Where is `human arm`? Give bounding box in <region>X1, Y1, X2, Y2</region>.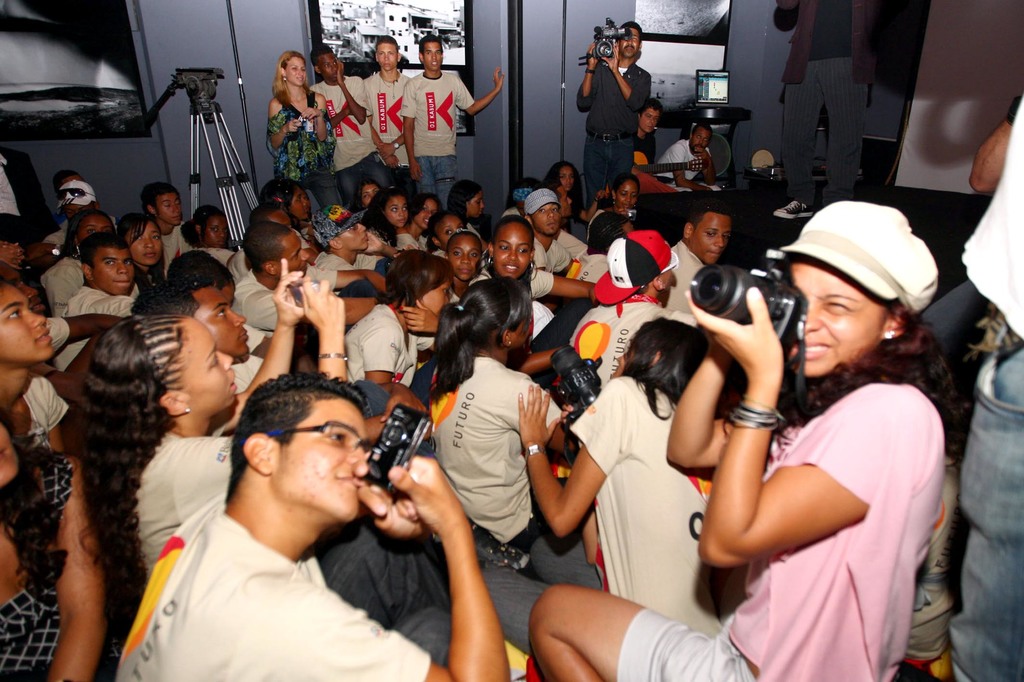
<region>400, 79, 419, 185</region>.
